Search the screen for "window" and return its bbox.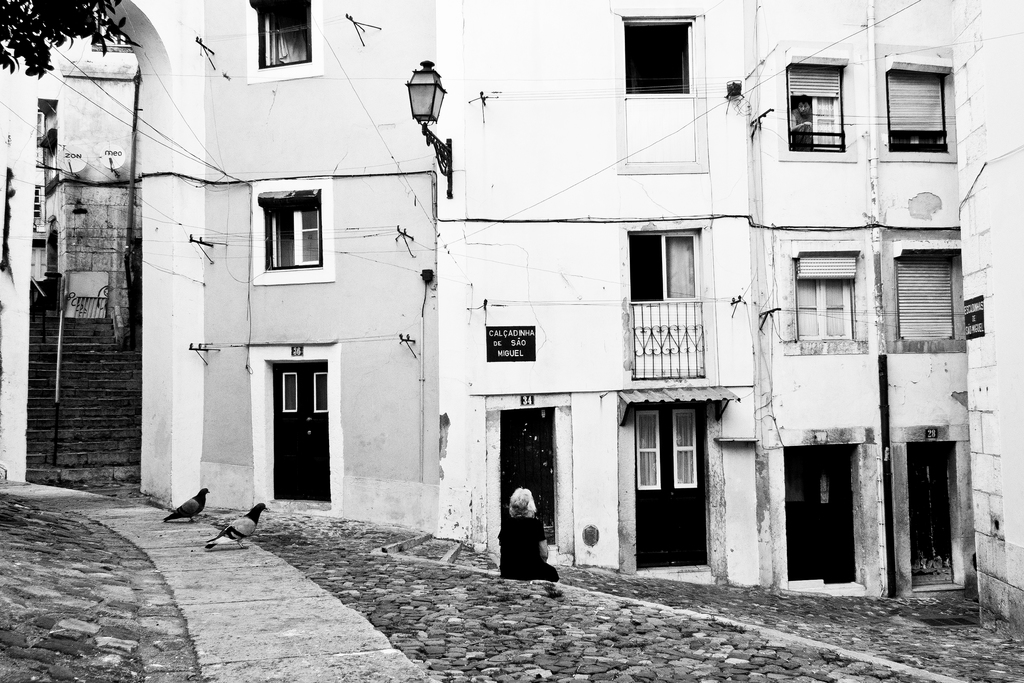
Found: {"x1": 877, "y1": 40, "x2": 948, "y2": 169}.
